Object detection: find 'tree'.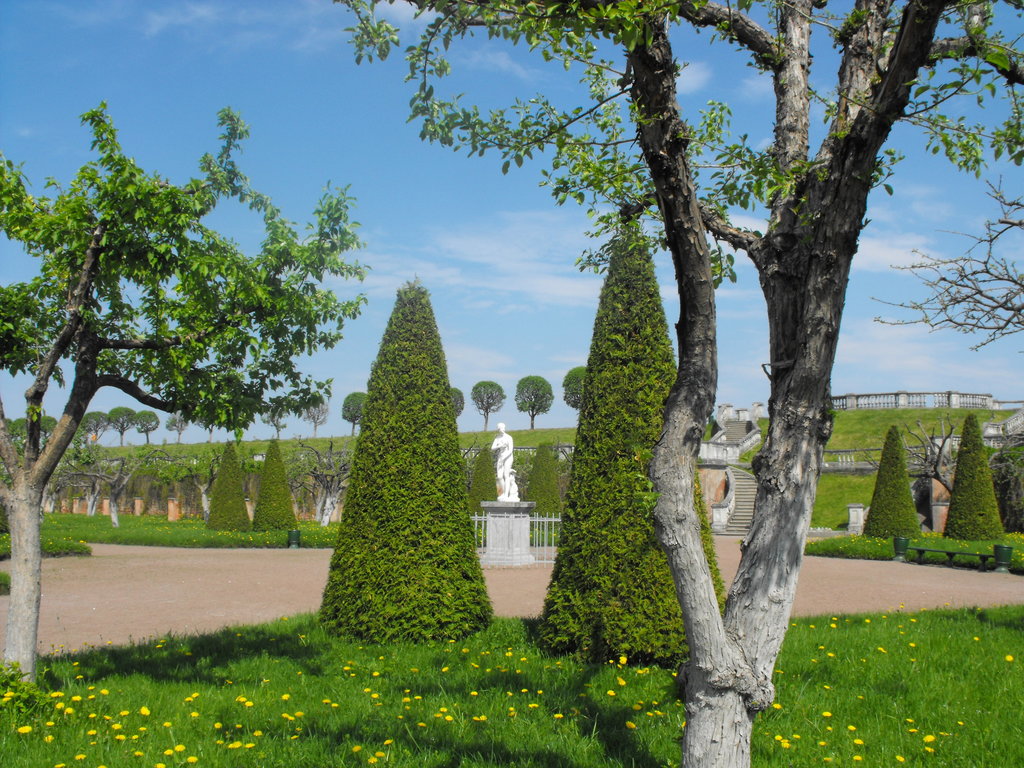
pyautogui.locateOnScreen(300, 440, 341, 531).
